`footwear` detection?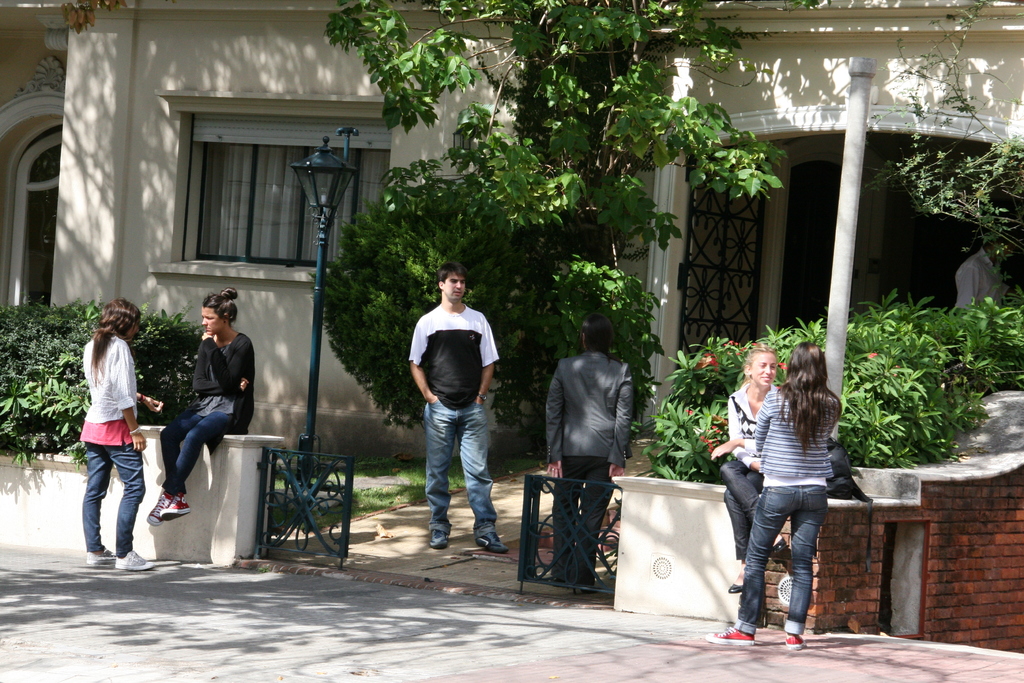
(x1=160, y1=490, x2=190, y2=522)
